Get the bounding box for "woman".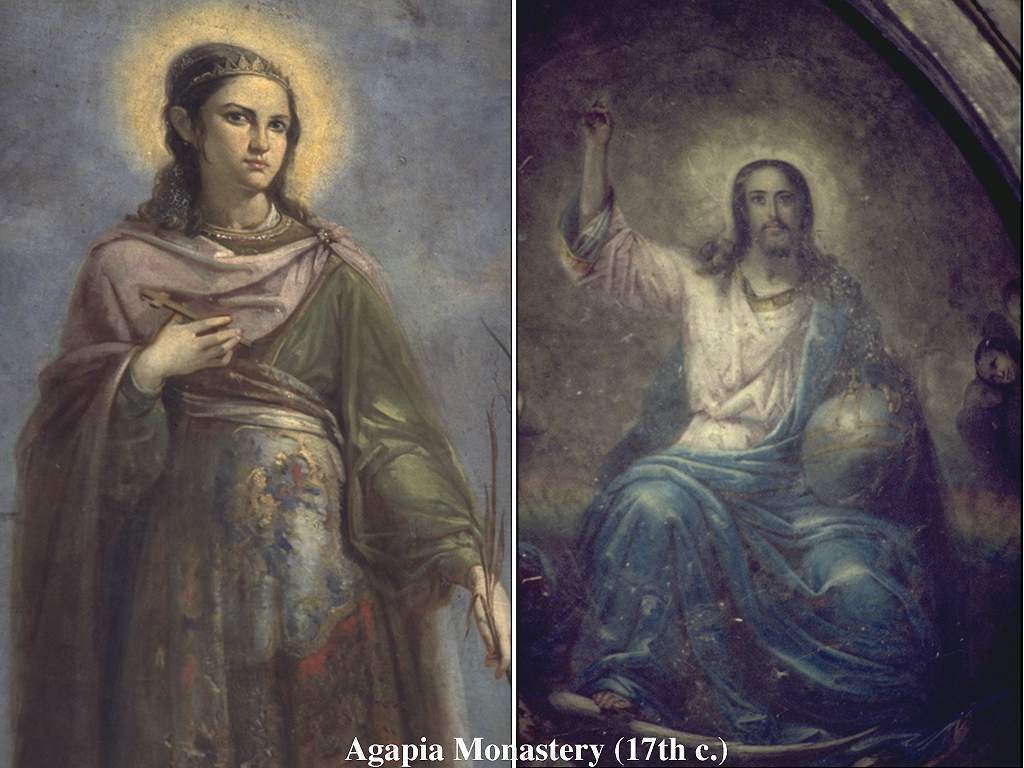
(49,36,504,737).
